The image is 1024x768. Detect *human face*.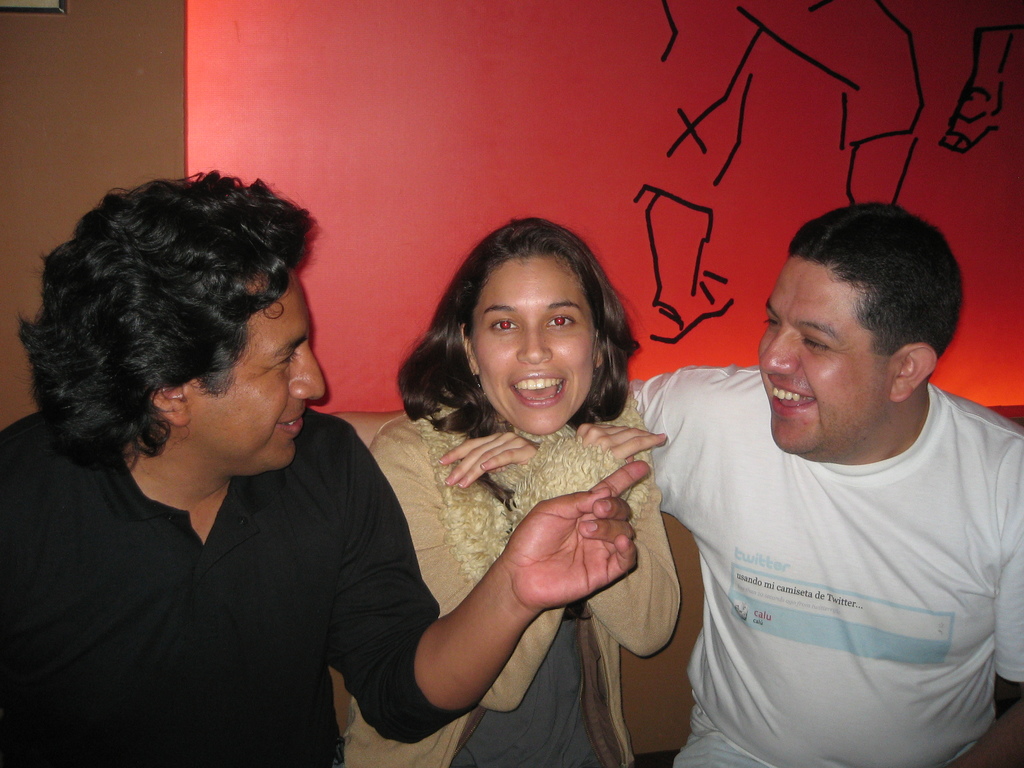
Detection: box(472, 256, 595, 436).
